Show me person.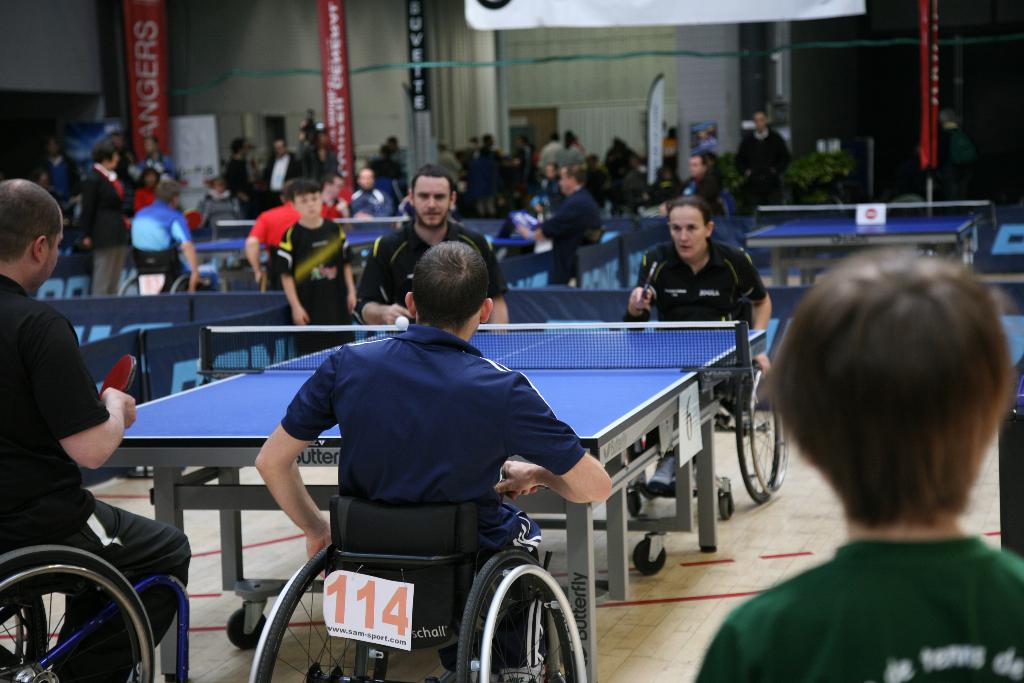
person is here: <box>660,126,683,177</box>.
